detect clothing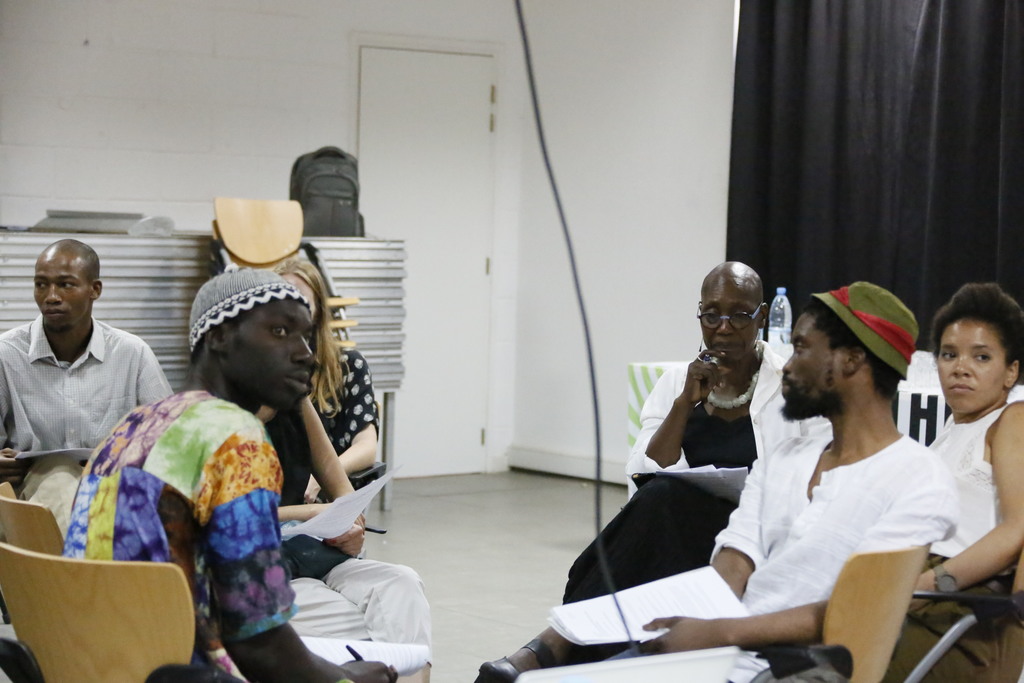
Rect(708, 424, 967, 682)
